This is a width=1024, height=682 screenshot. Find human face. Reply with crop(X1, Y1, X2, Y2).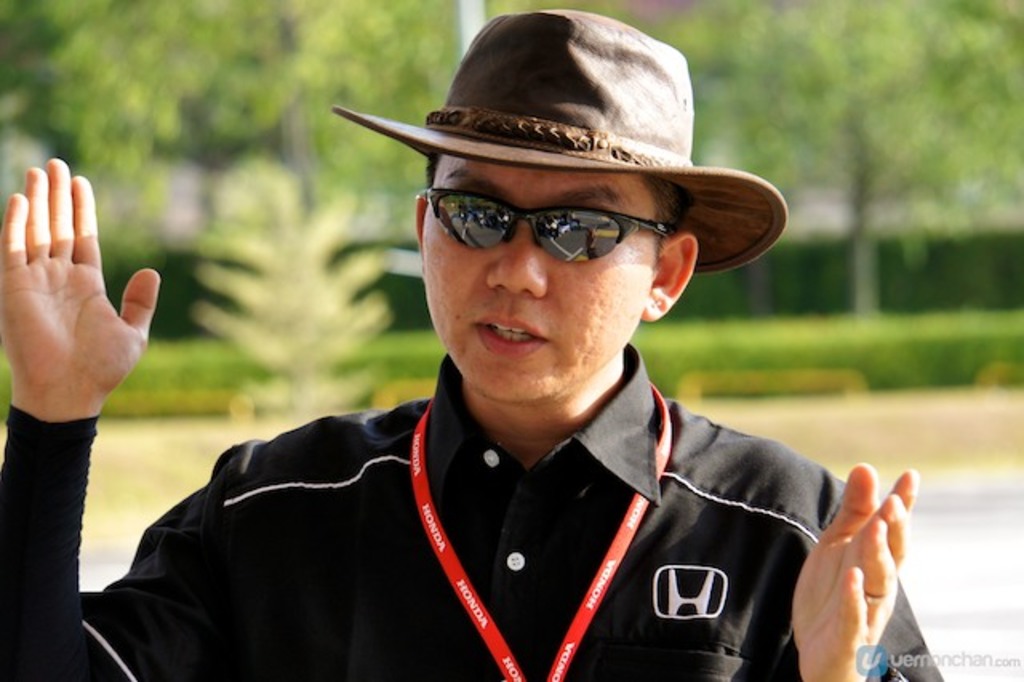
crop(418, 138, 715, 389).
